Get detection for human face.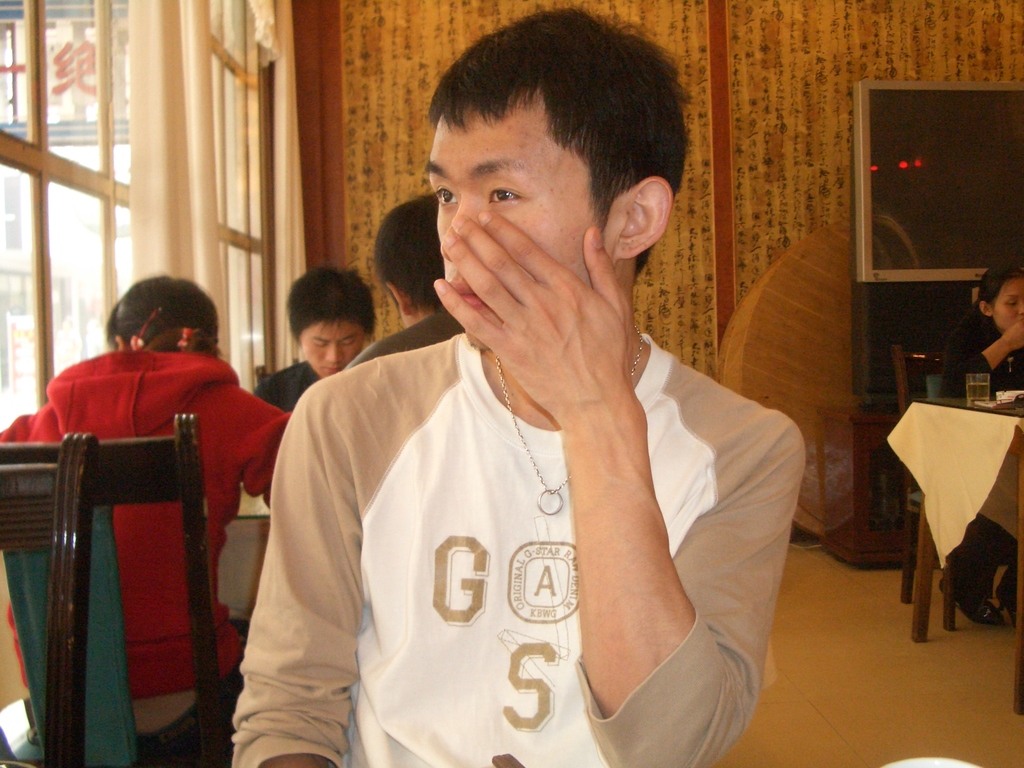
Detection: 294:319:361:378.
